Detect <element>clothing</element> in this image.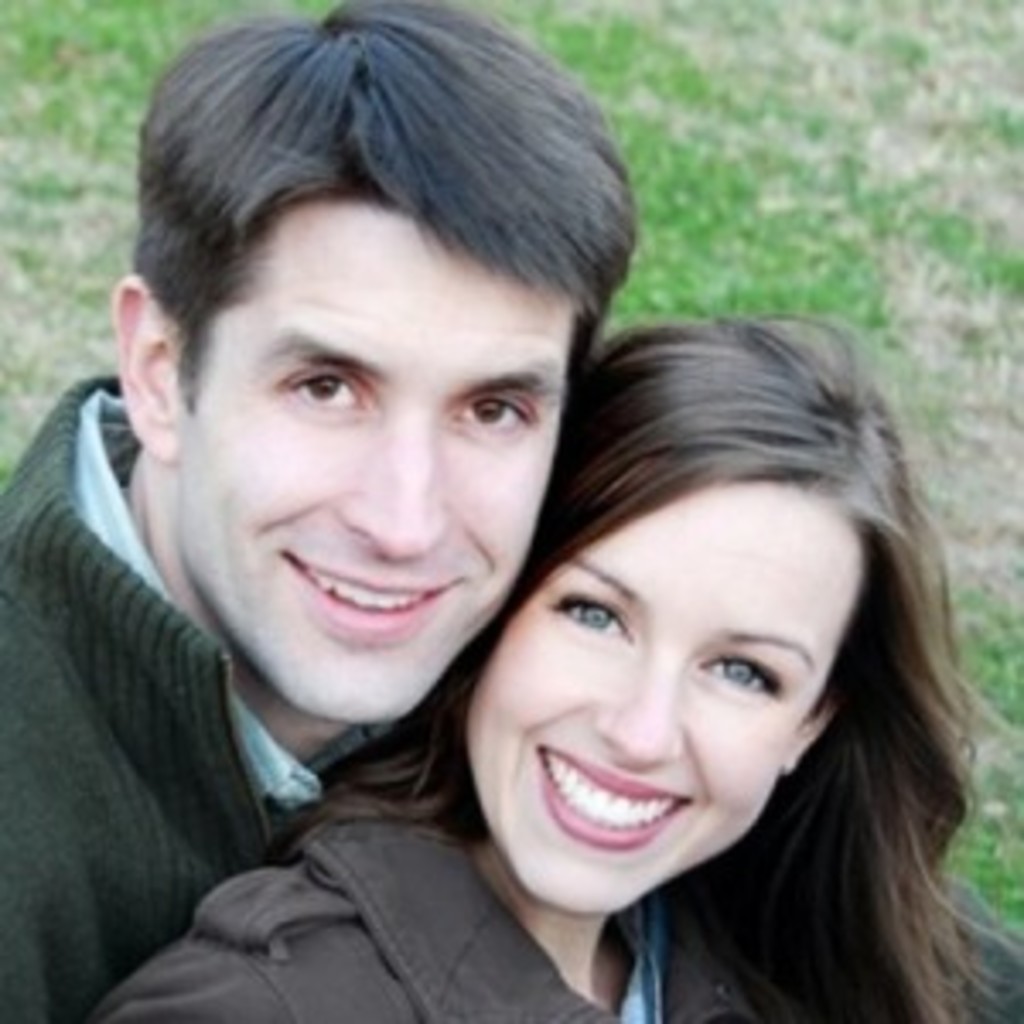
Detection: <box>89,799,1017,1021</box>.
